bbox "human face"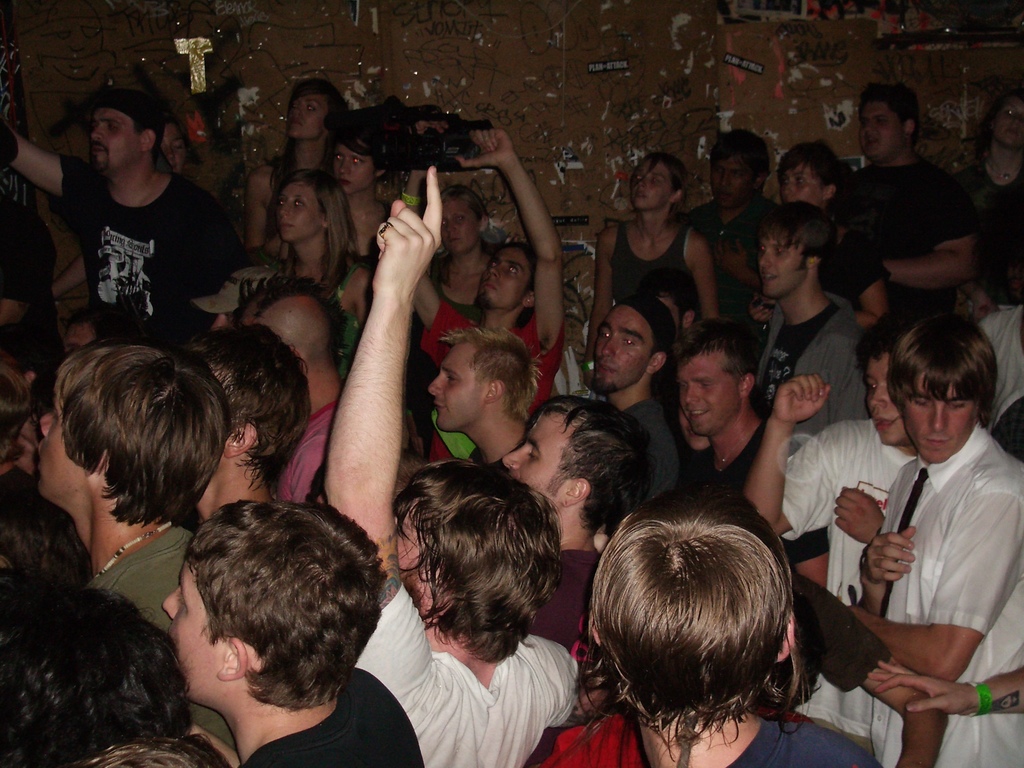
select_region(627, 159, 673, 207)
